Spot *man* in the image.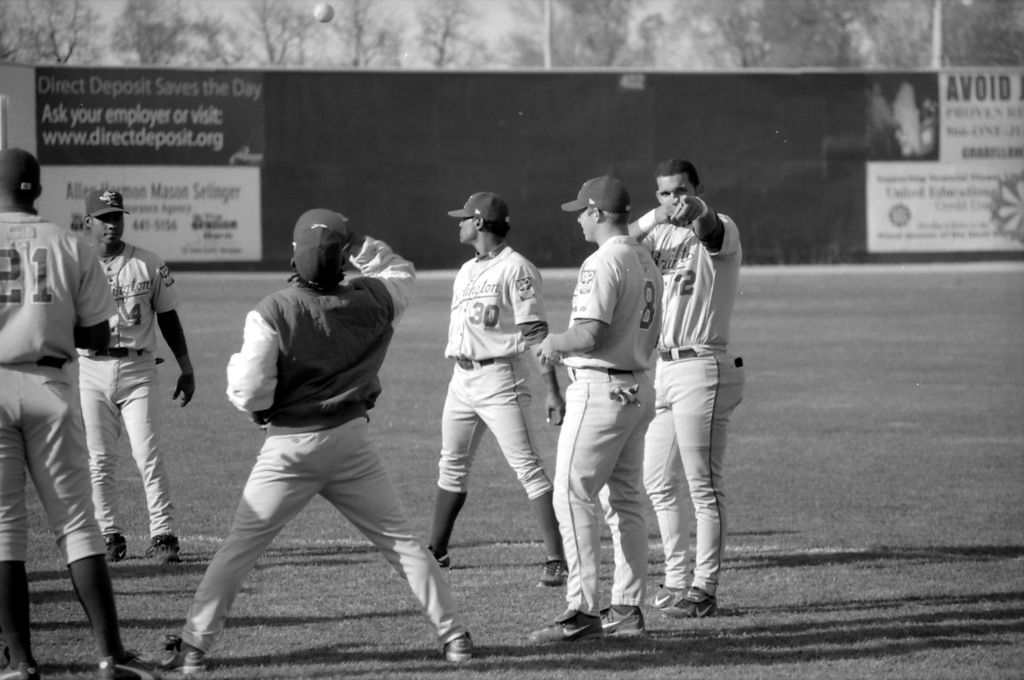
*man* found at 523:185:671:644.
